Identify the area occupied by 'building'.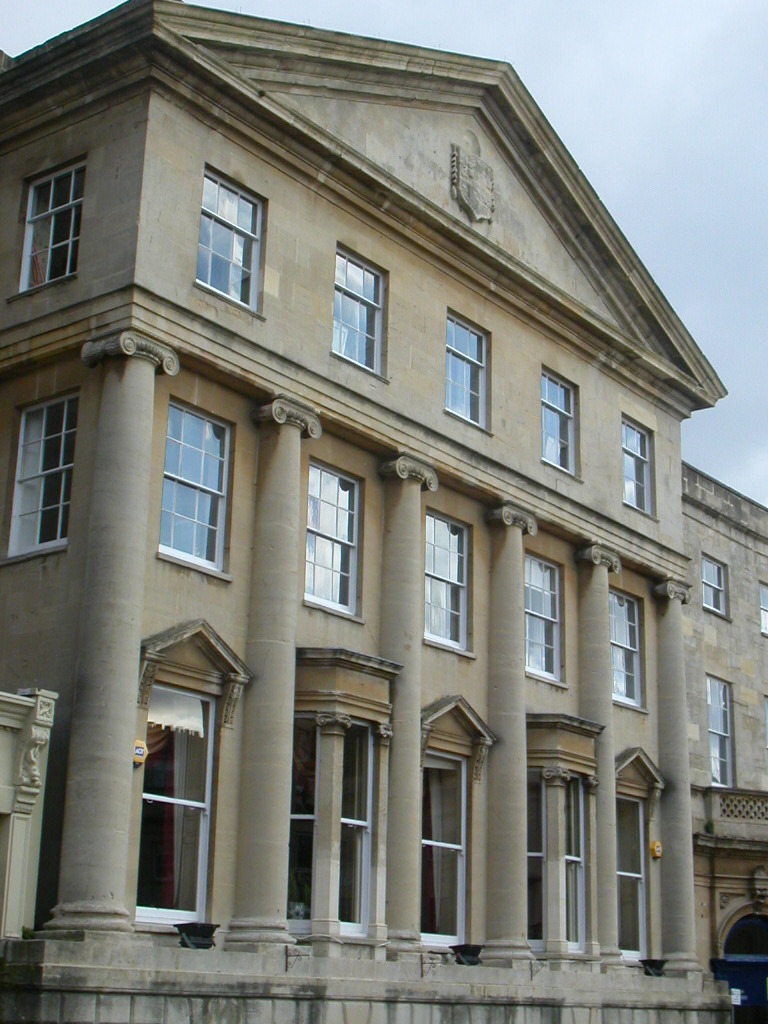
Area: bbox=[0, 0, 767, 1023].
